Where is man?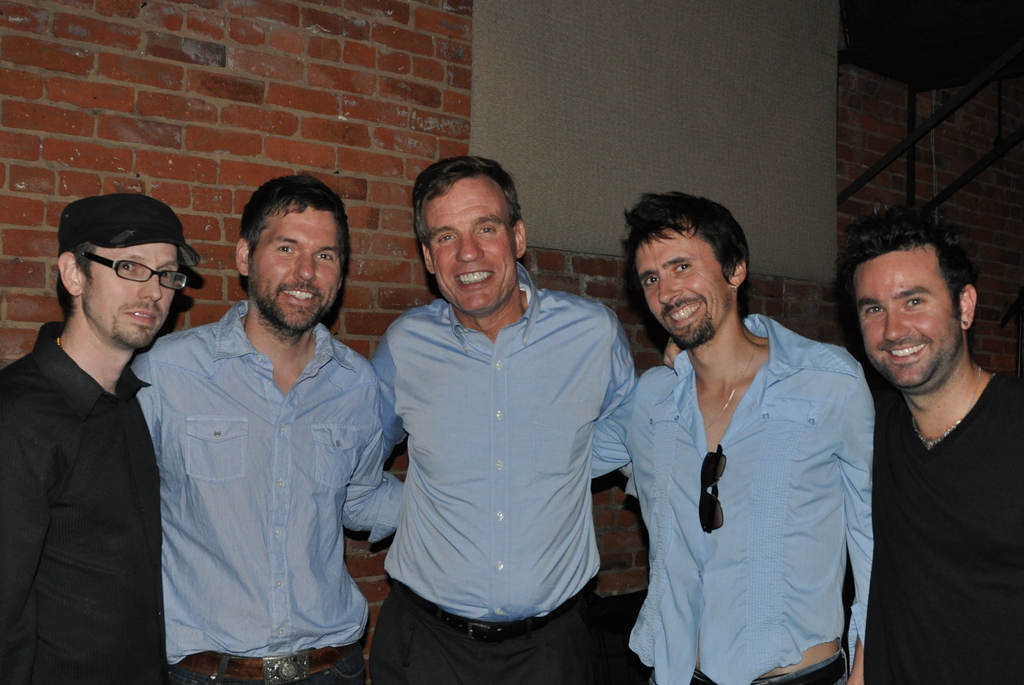
box=[8, 155, 198, 684].
